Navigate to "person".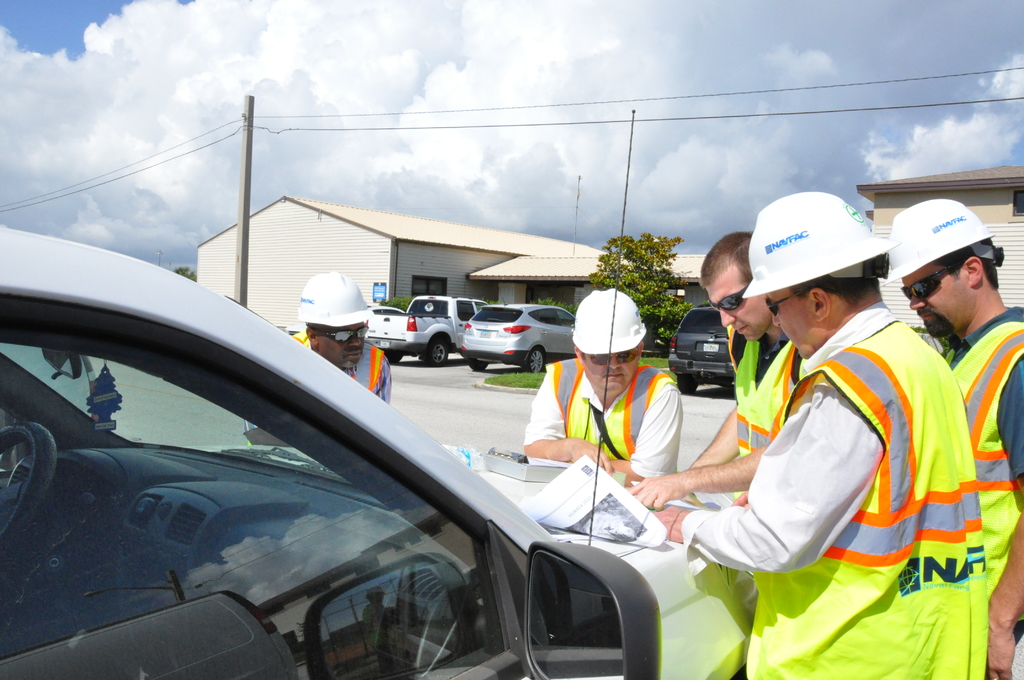
Navigation target: (527, 287, 680, 476).
